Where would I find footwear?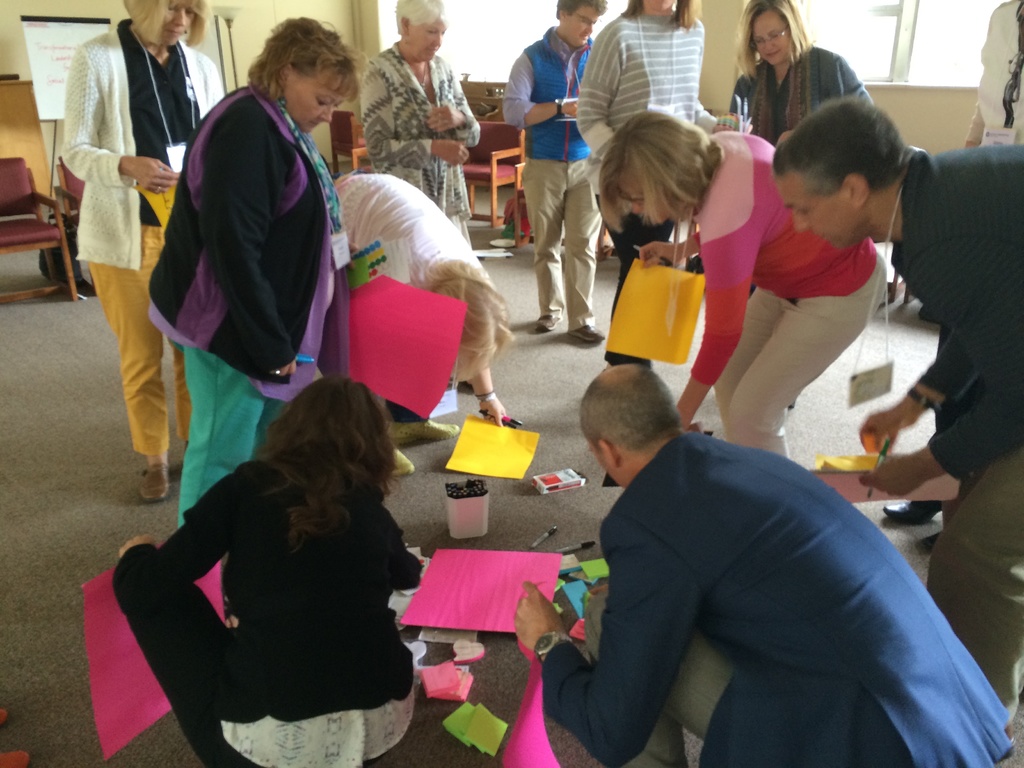
At <bbox>139, 463, 180, 502</bbox>.
